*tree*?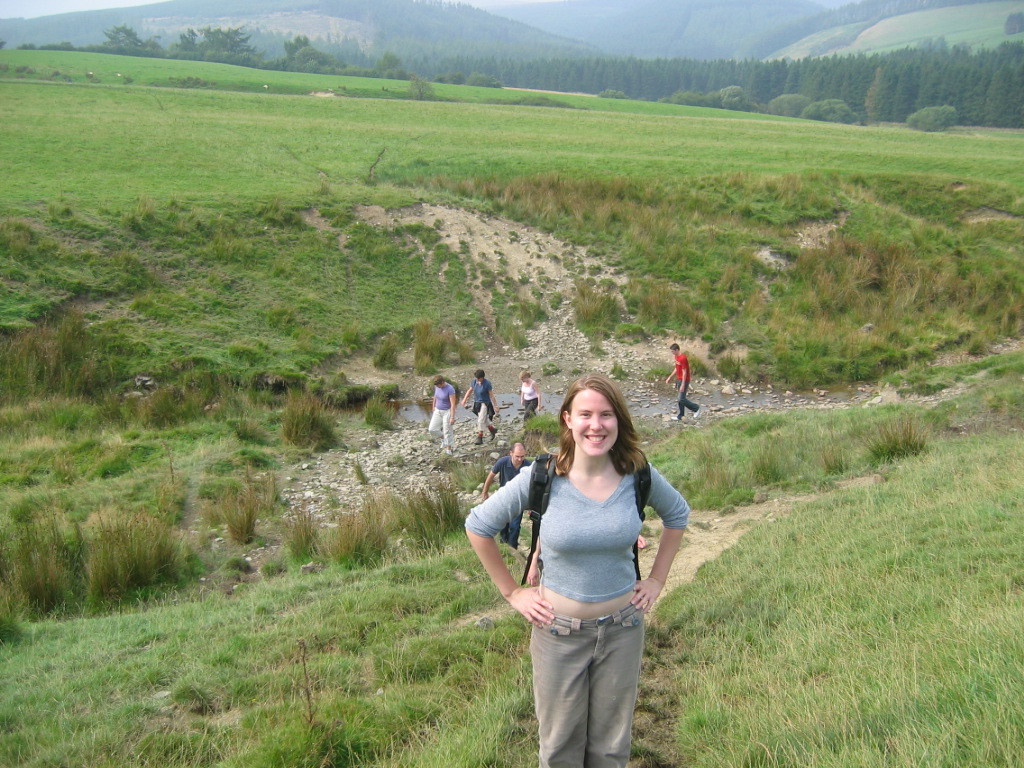
<region>101, 25, 171, 56</region>
